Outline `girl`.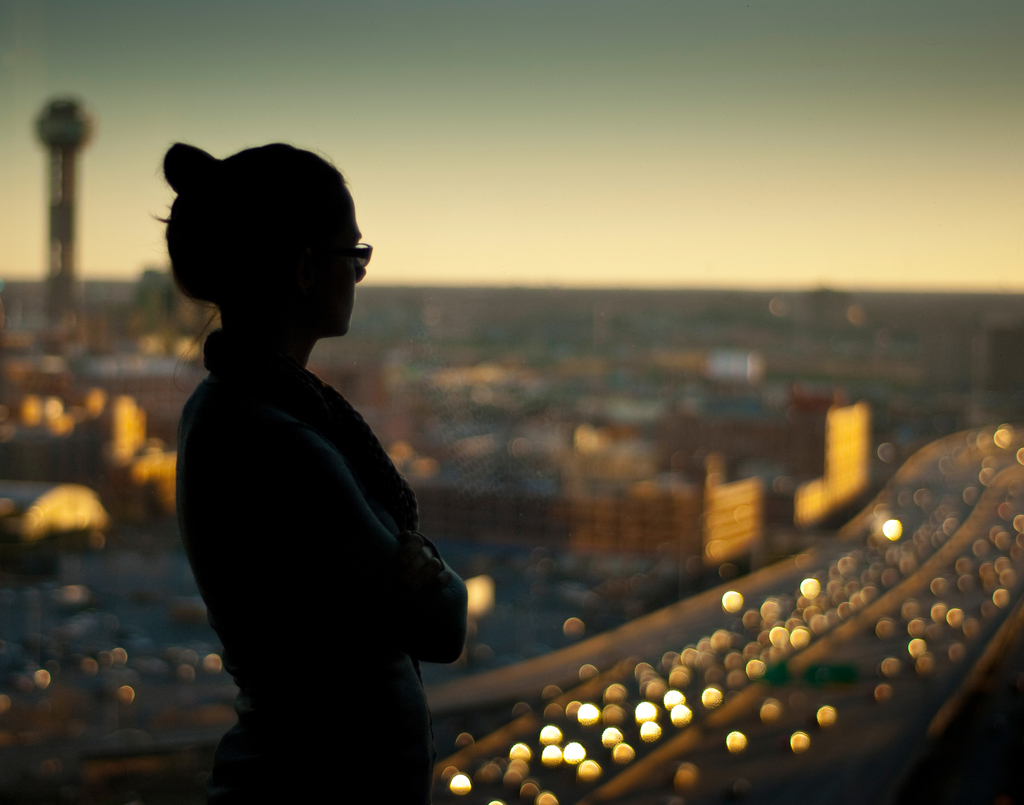
Outline: <bbox>163, 142, 468, 804</bbox>.
